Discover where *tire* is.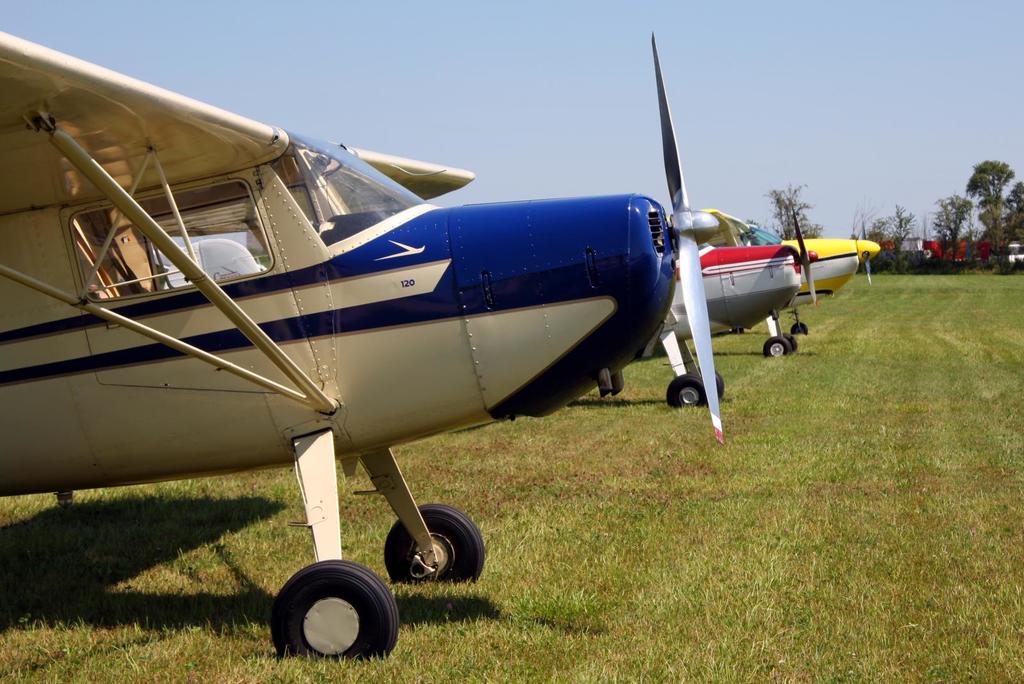
Discovered at bbox(705, 371, 724, 395).
